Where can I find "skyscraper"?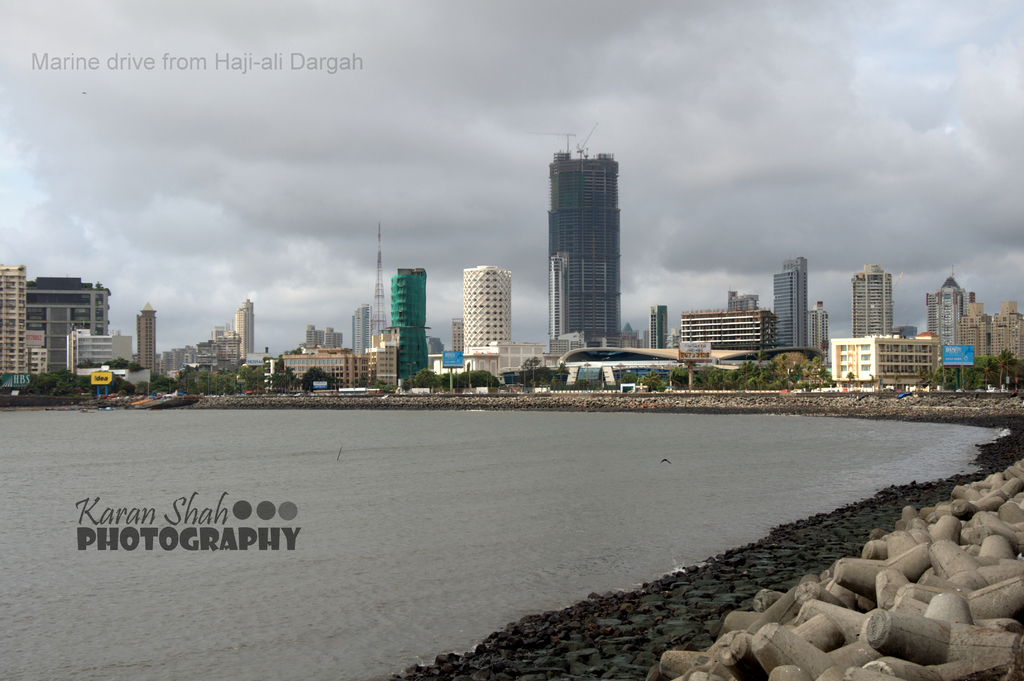
You can find it at crop(851, 259, 892, 338).
